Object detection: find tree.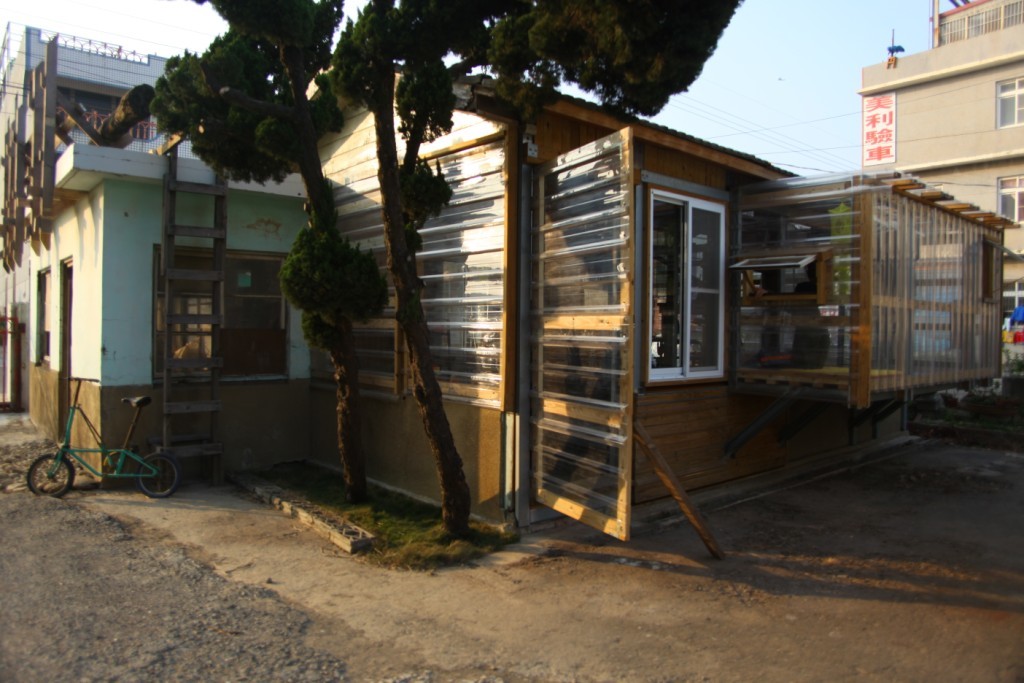
Rect(144, 0, 368, 502).
